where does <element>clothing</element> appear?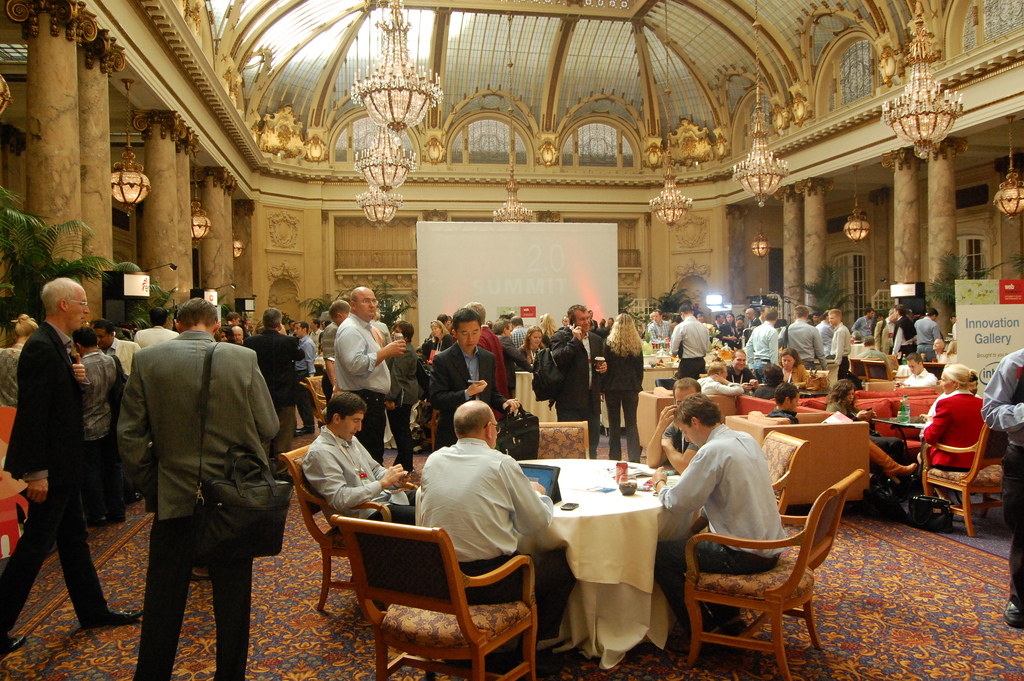
Appears at [x1=904, y1=370, x2=941, y2=388].
